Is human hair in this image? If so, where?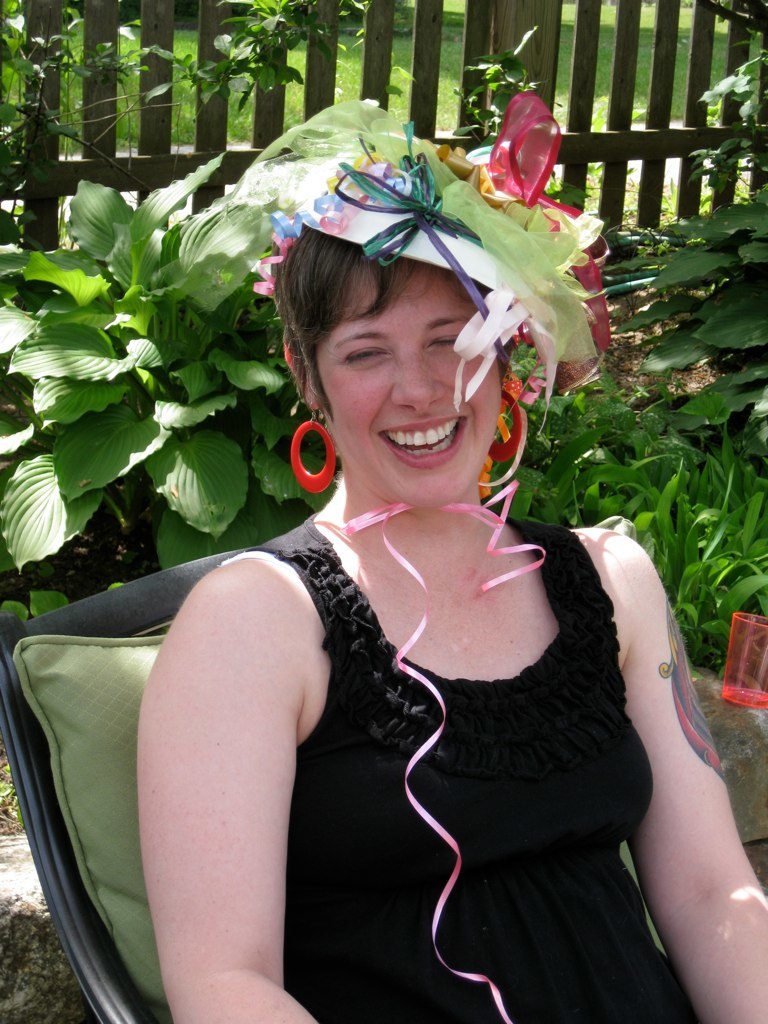
Yes, at box(268, 209, 523, 436).
